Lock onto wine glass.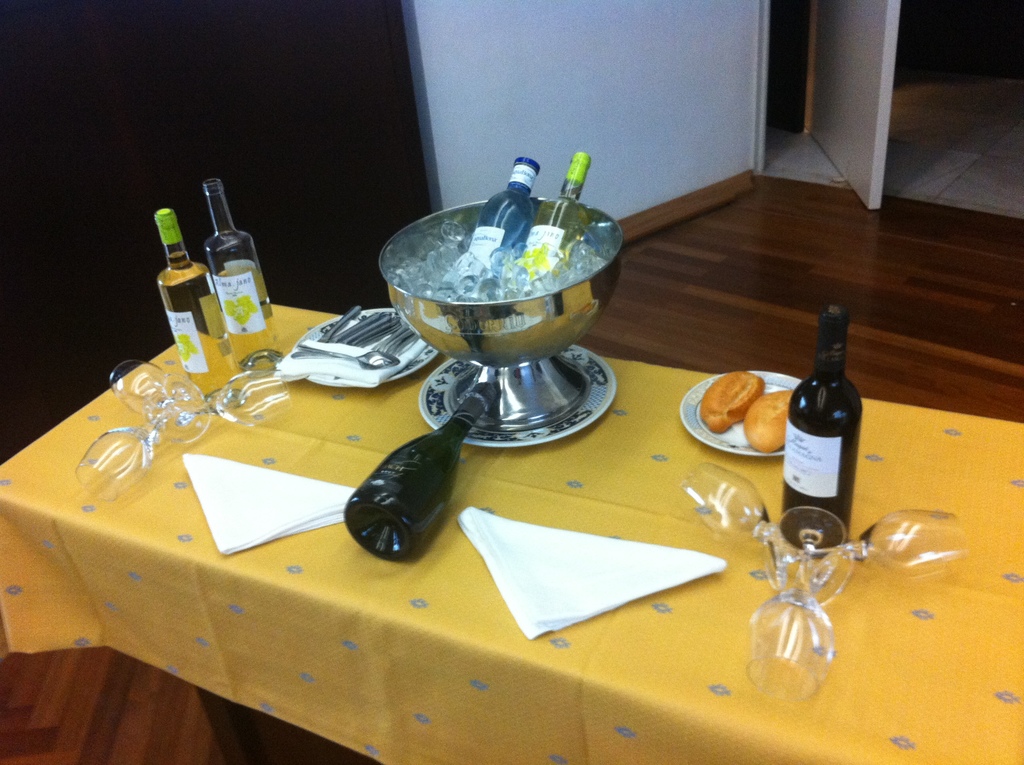
Locked: 740/513/849/700.
